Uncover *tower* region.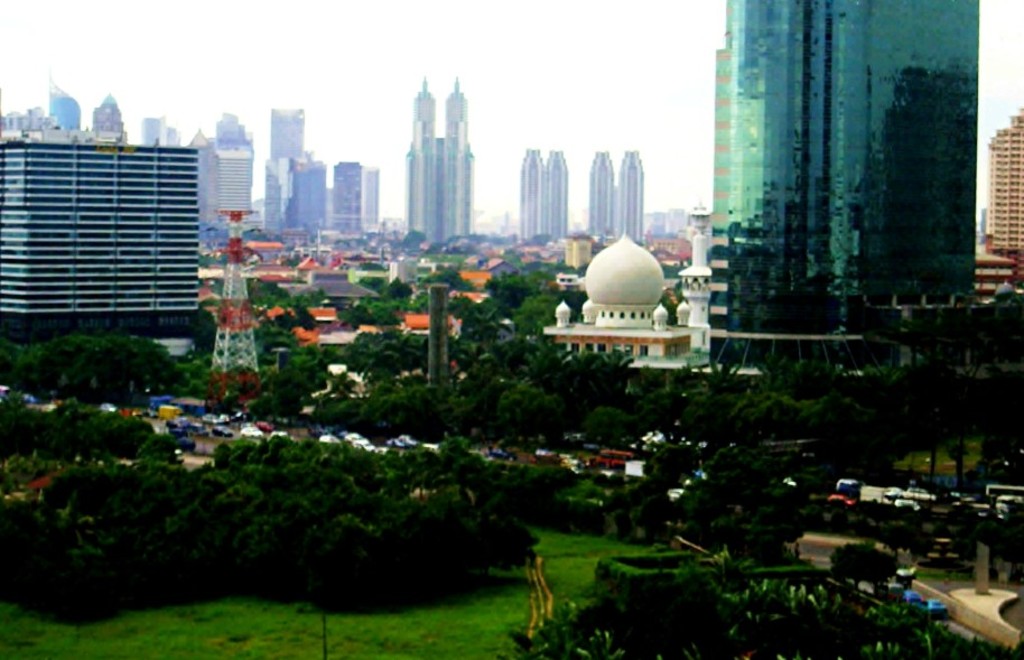
Uncovered: [x1=217, y1=113, x2=251, y2=142].
